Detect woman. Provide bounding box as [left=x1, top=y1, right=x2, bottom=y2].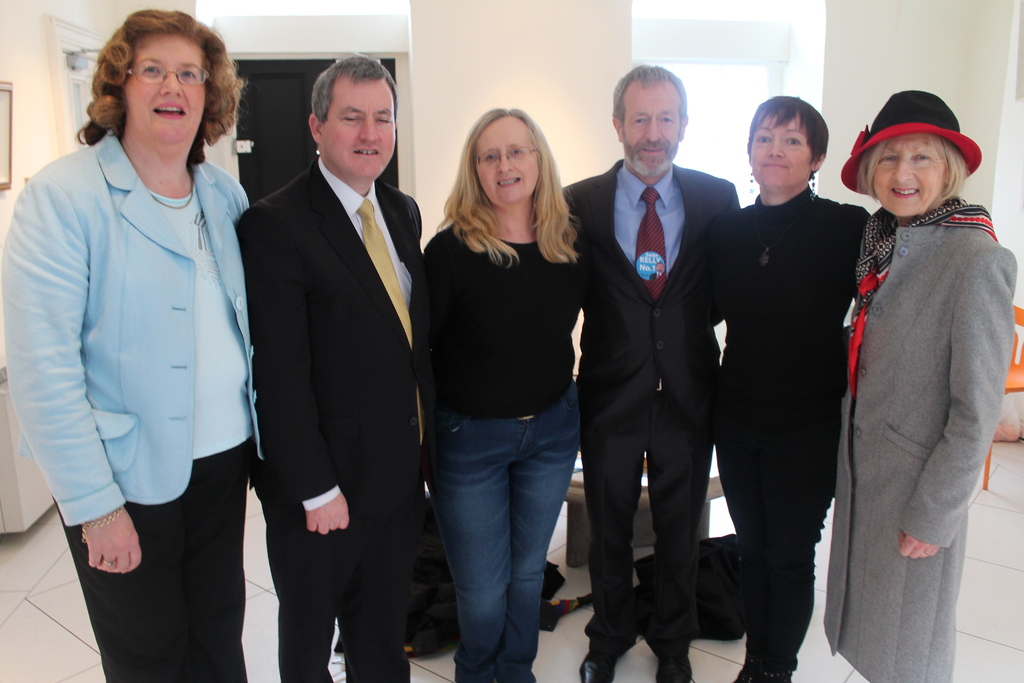
[left=420, top=108, right=584, bottom=682].
